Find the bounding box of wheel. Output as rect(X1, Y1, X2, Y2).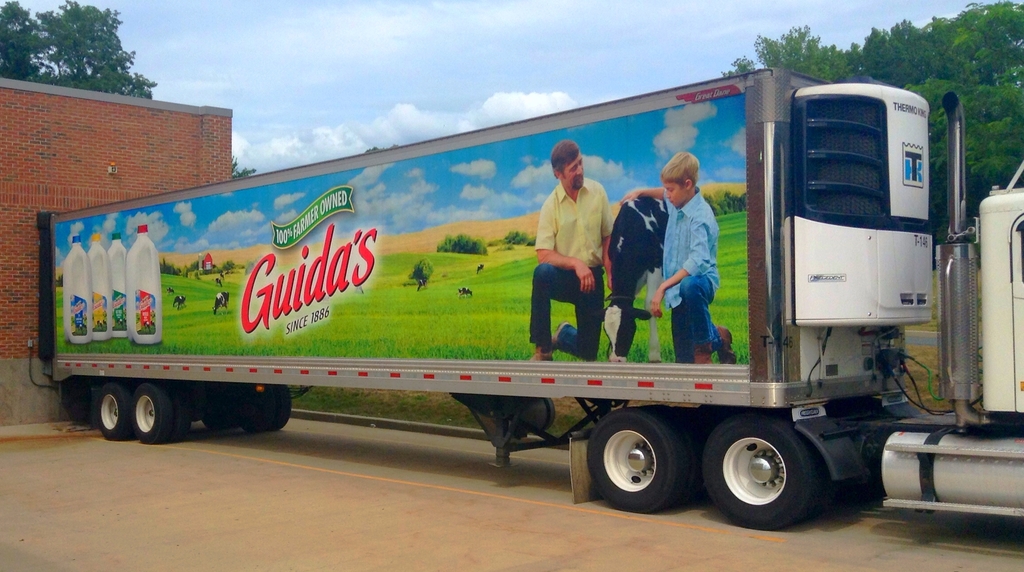
rect(241, 382, 269, 439).
